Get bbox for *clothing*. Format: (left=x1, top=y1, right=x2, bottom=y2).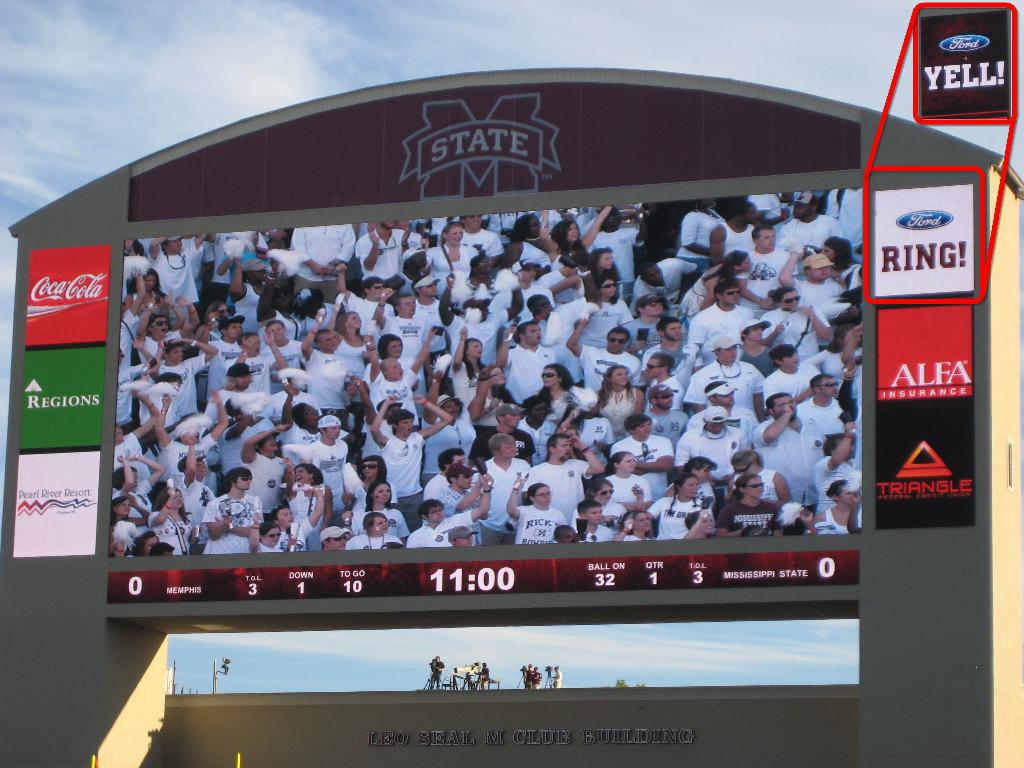
(left=360, top=227, right=408, bottom=284).
